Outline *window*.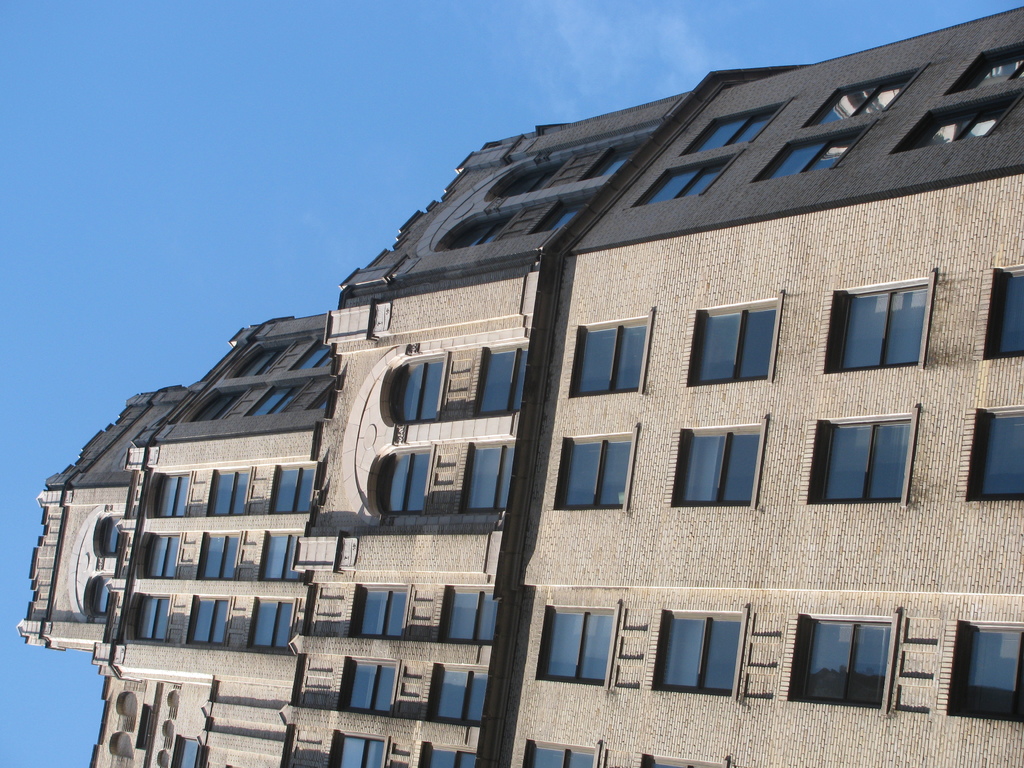
Outline: <box>521,746,595,767</box>.
